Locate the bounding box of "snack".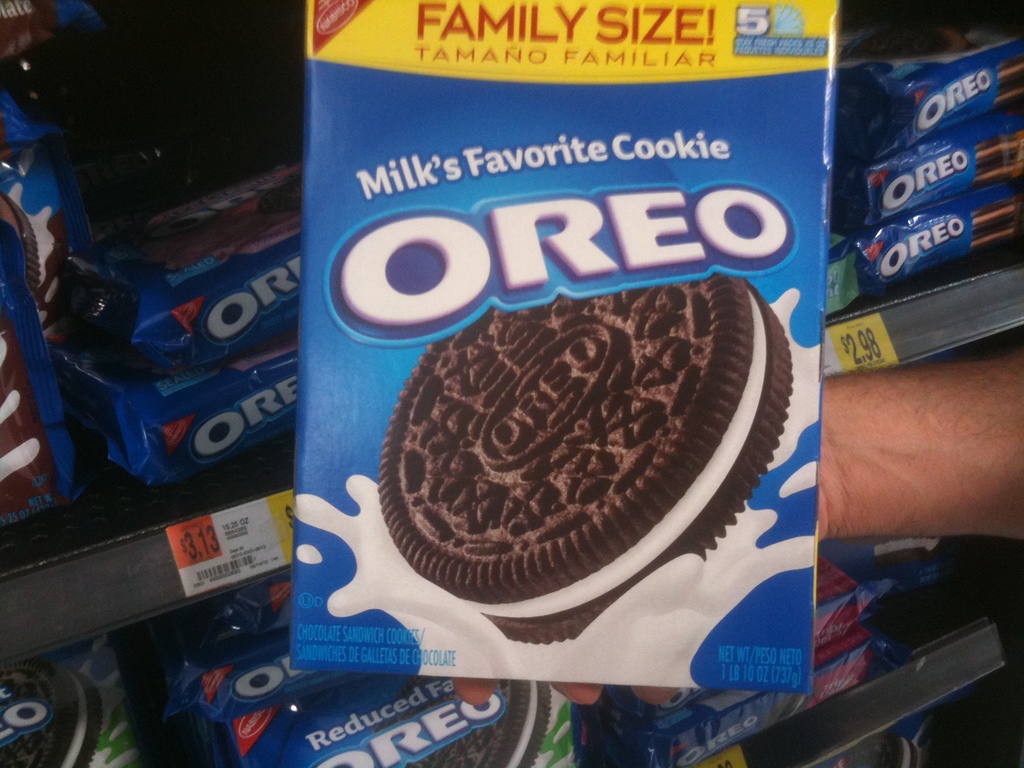
Bounding box: l=972, t=222, r=1016, b=250.
